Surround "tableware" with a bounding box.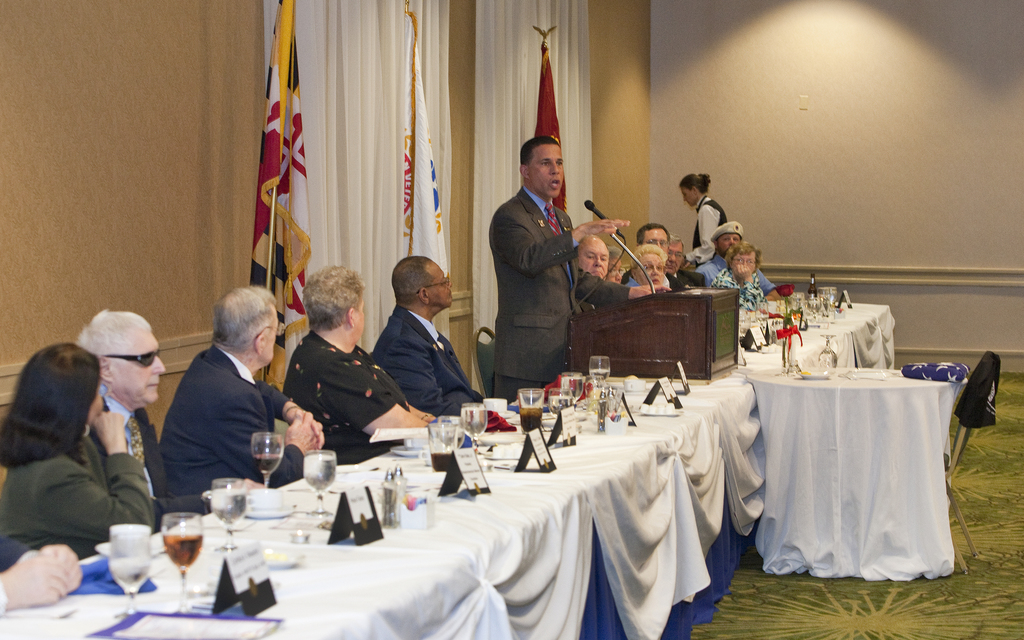
<bbox>246, 483, 279, 508</bbox>.
